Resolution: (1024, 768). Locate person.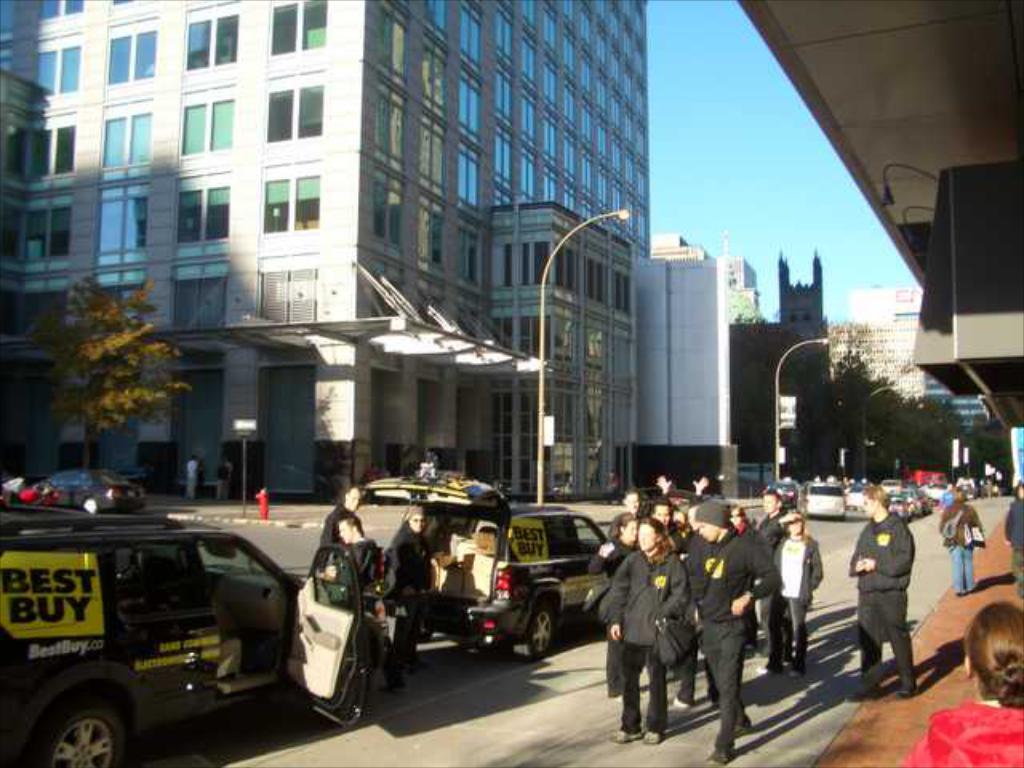
crop(766, 512, 827, 675).
